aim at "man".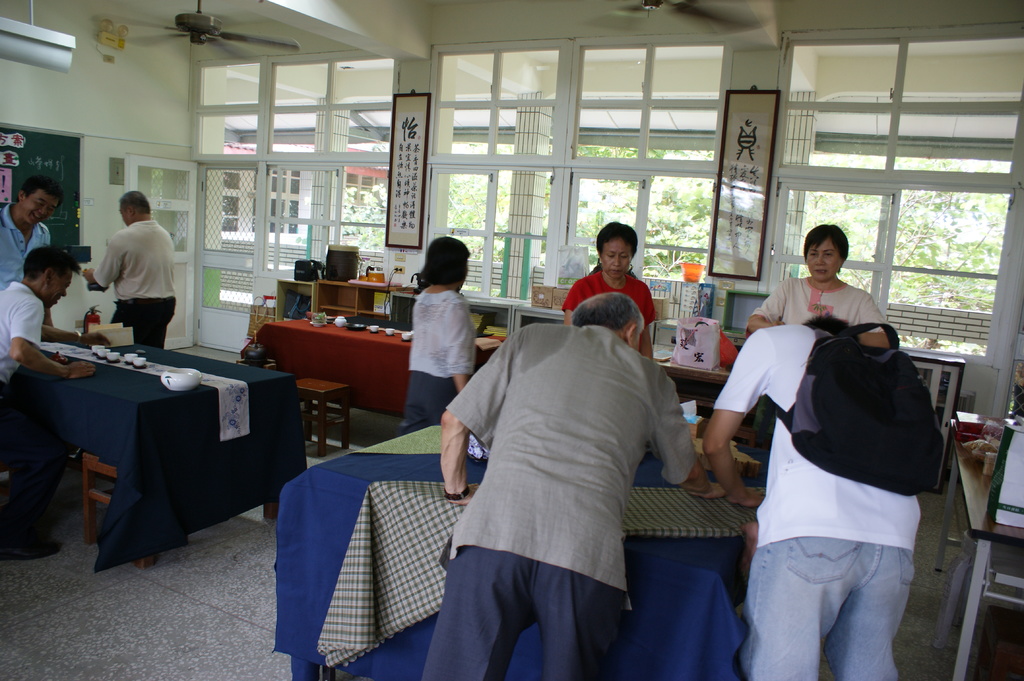
Aimed at (693, 310, 925, 680).
